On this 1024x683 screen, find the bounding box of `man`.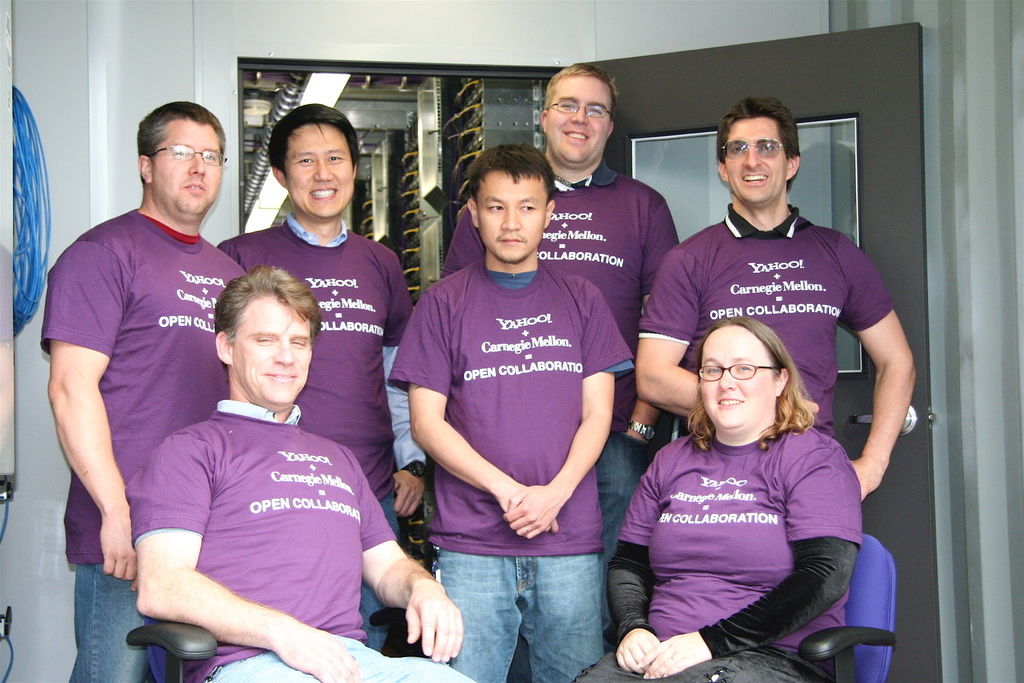
Bounding box: x1=219 y1=102 x2=434 y2=656.
